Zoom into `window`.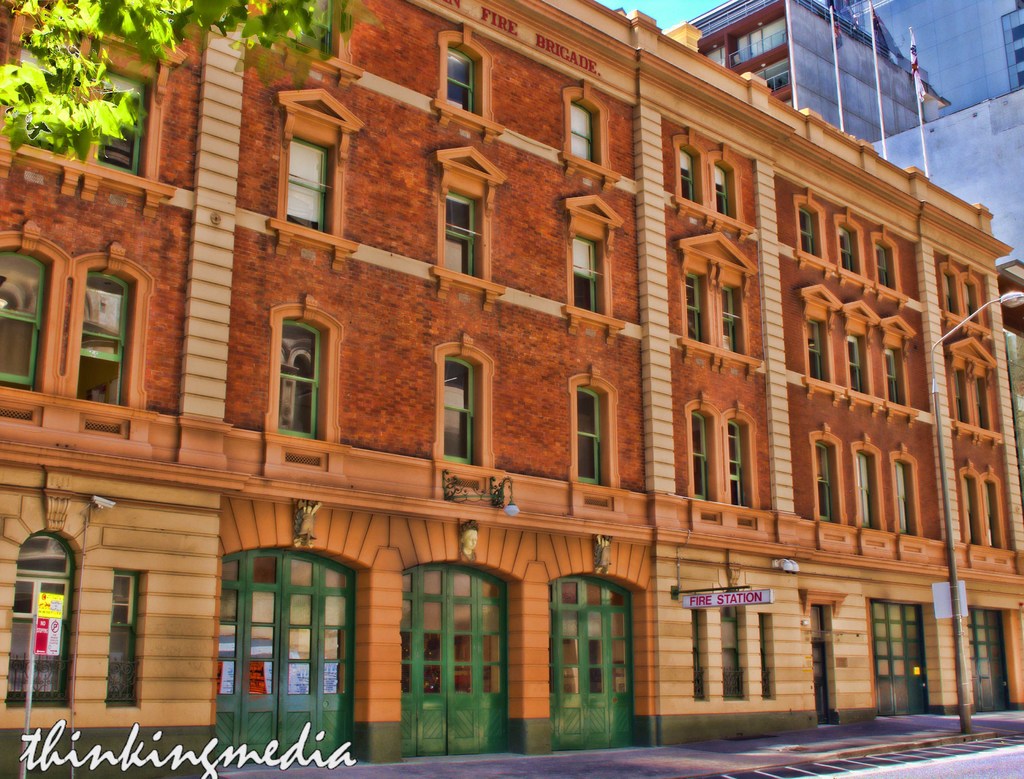
Zoom target: box(967, 487, 970, 542).
